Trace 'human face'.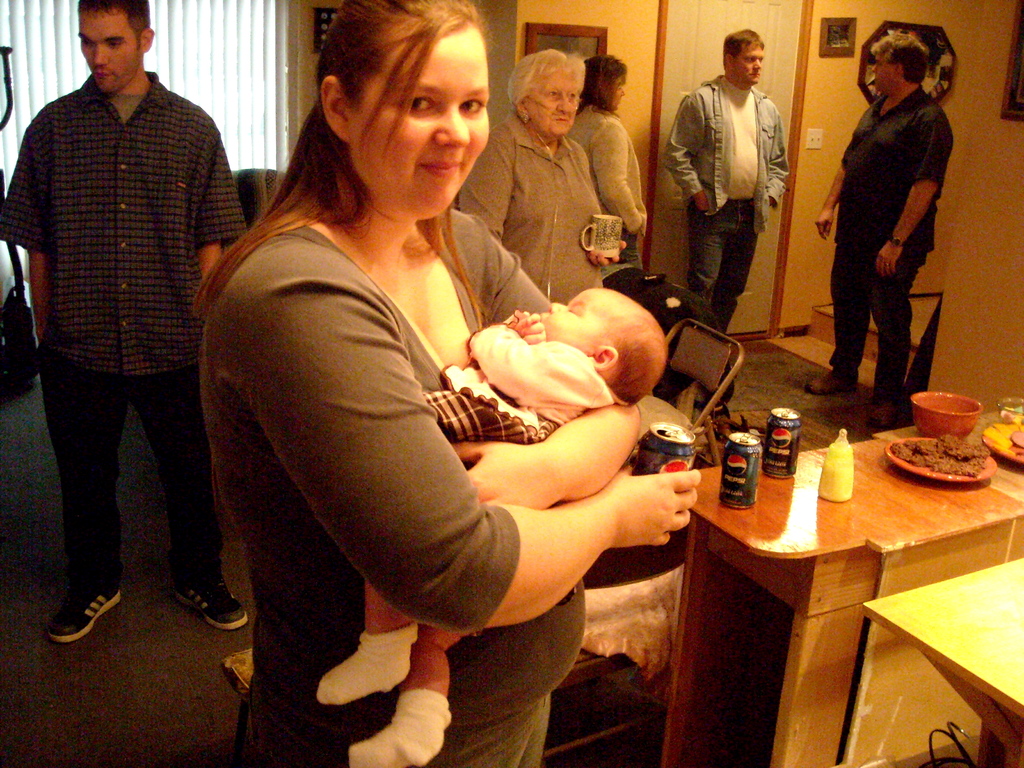
Traced to (524, 70, 579, 135).
